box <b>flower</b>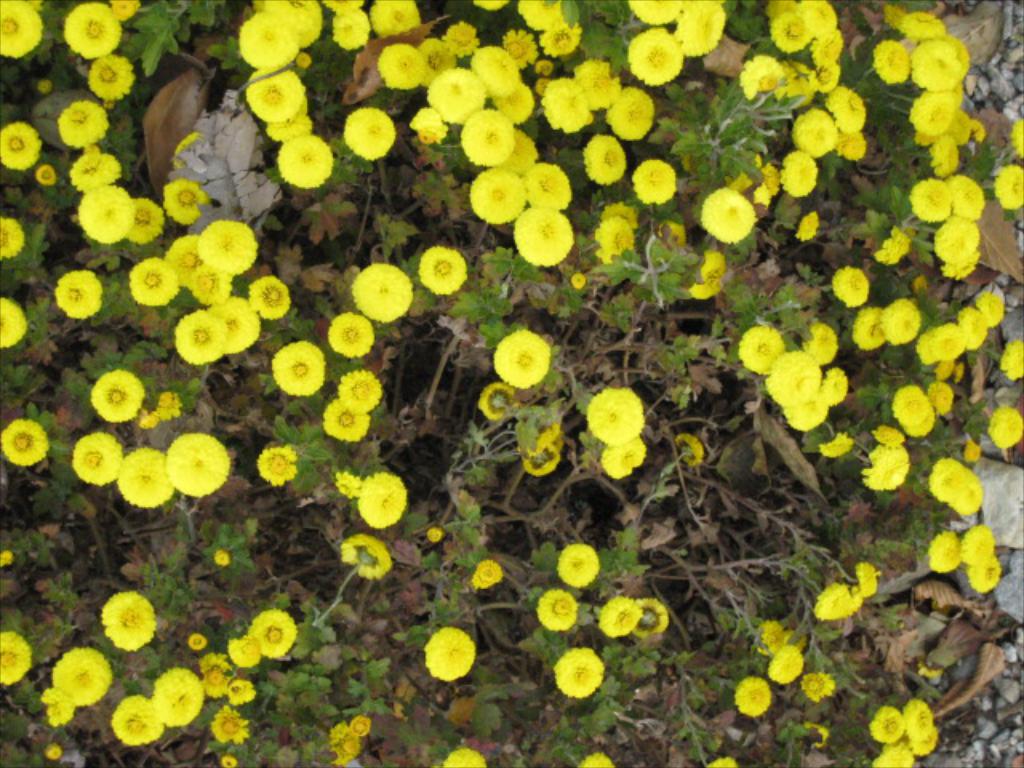
BBox(890, 299, 922, 347)
